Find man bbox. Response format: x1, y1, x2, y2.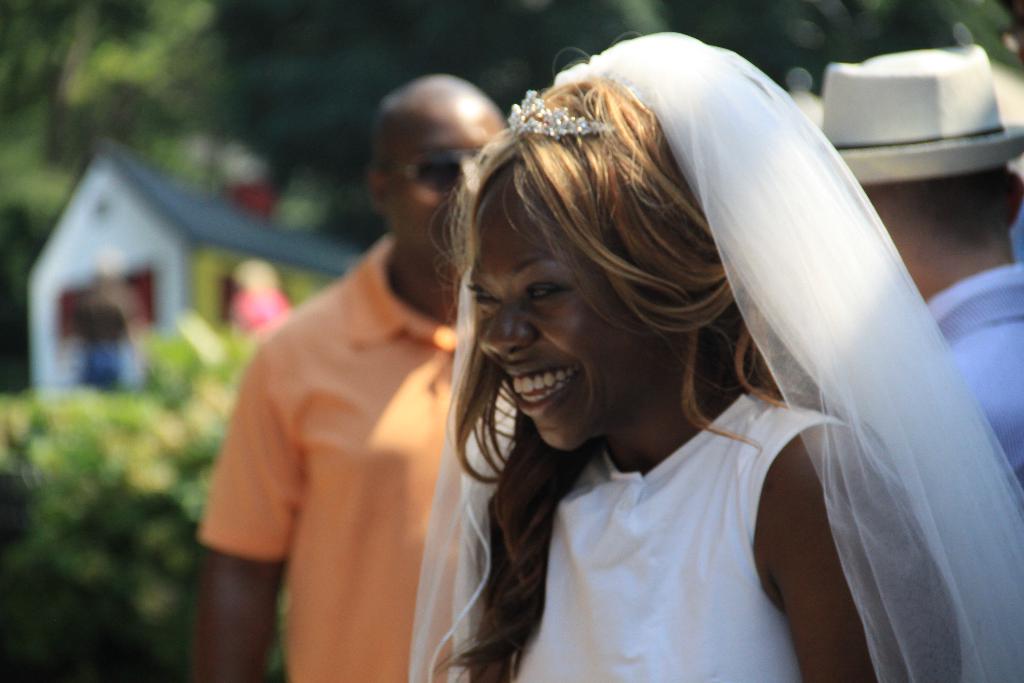
184, 71, 513, 682.
